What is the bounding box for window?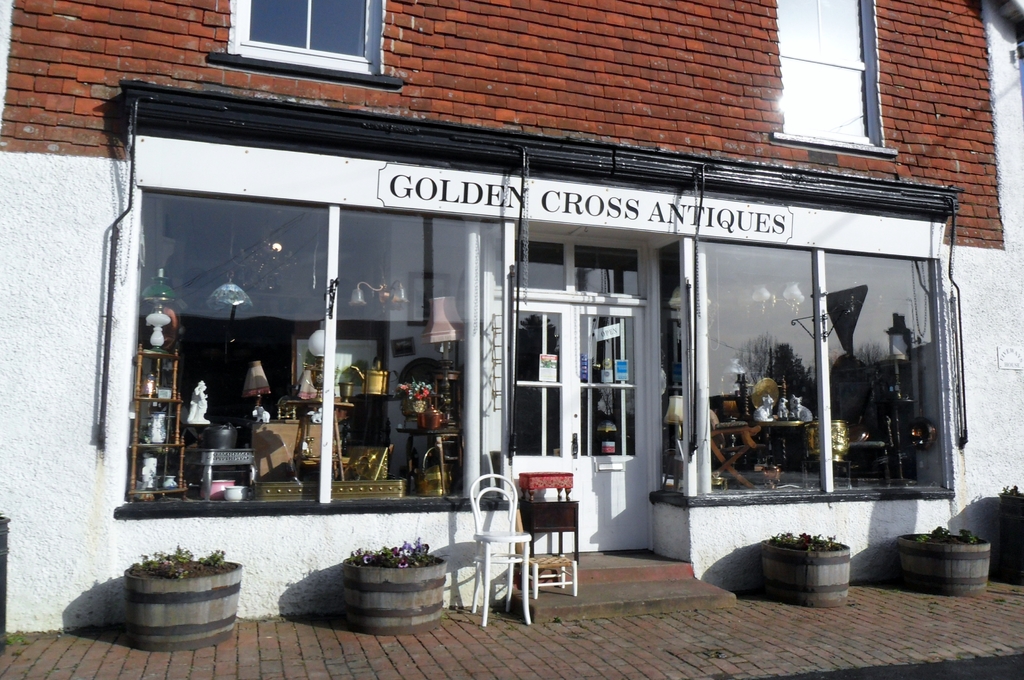
box=[775, 14, 905, 163].
